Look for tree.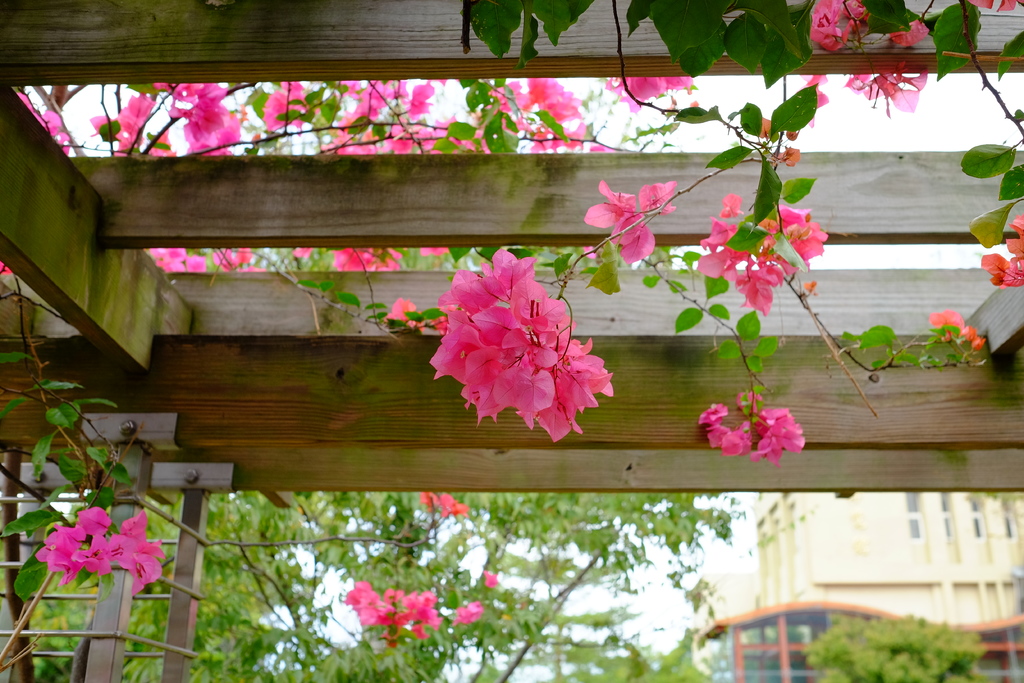
Found: 800,614,990,682.
